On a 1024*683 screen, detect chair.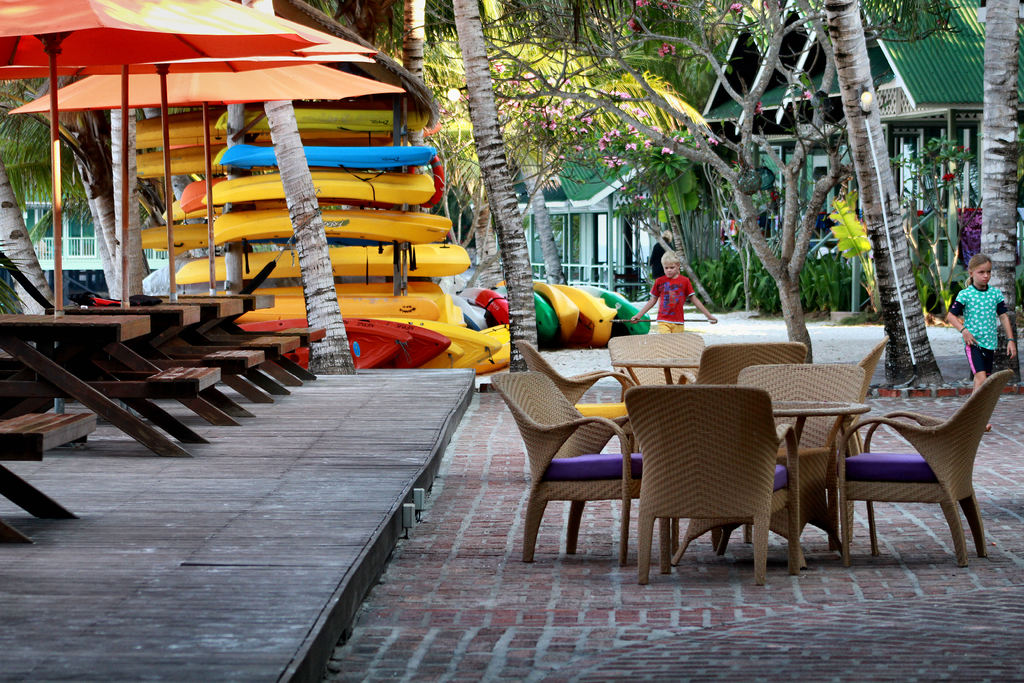
region(833, 367, 1014, 572).
